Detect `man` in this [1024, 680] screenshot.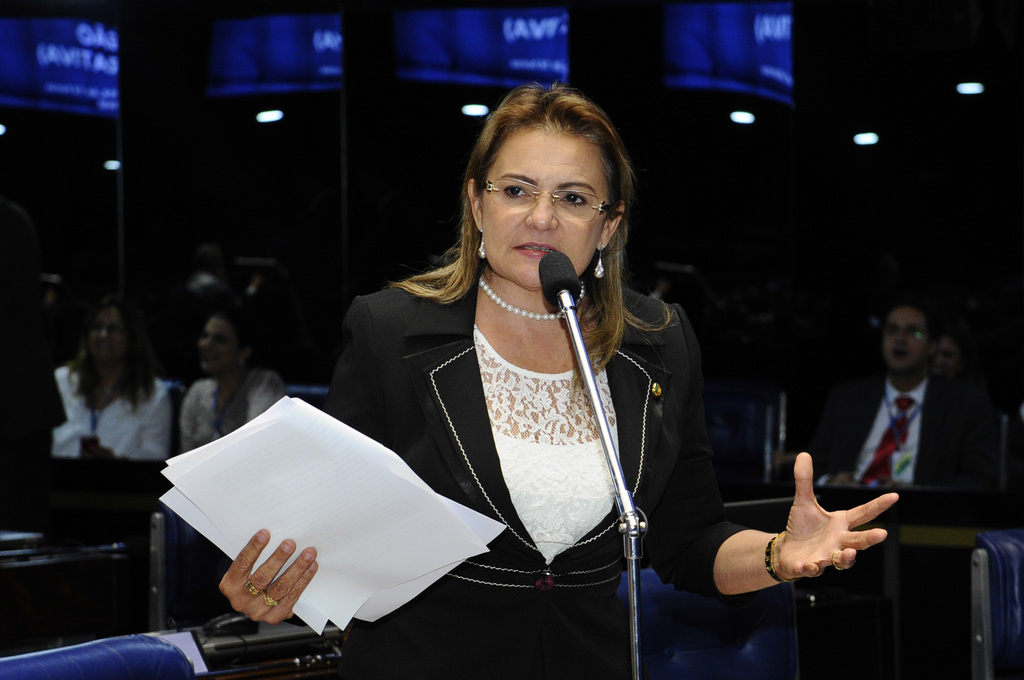
Detection: bbox=(844, 316, 981, 510).
